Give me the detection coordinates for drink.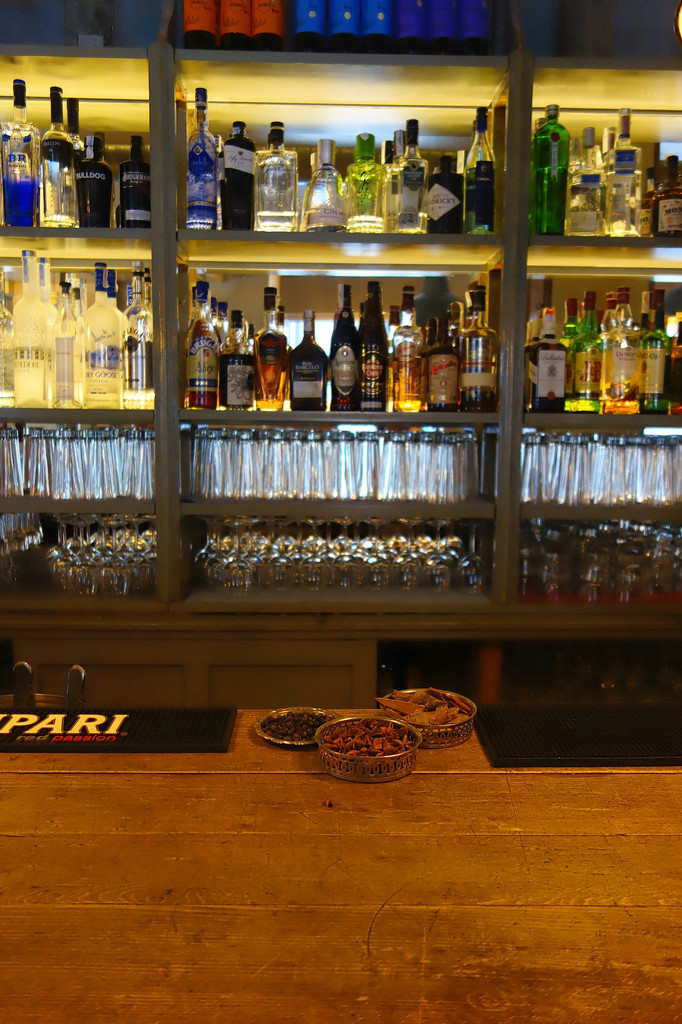
crop(329, 281, 362, 410).
